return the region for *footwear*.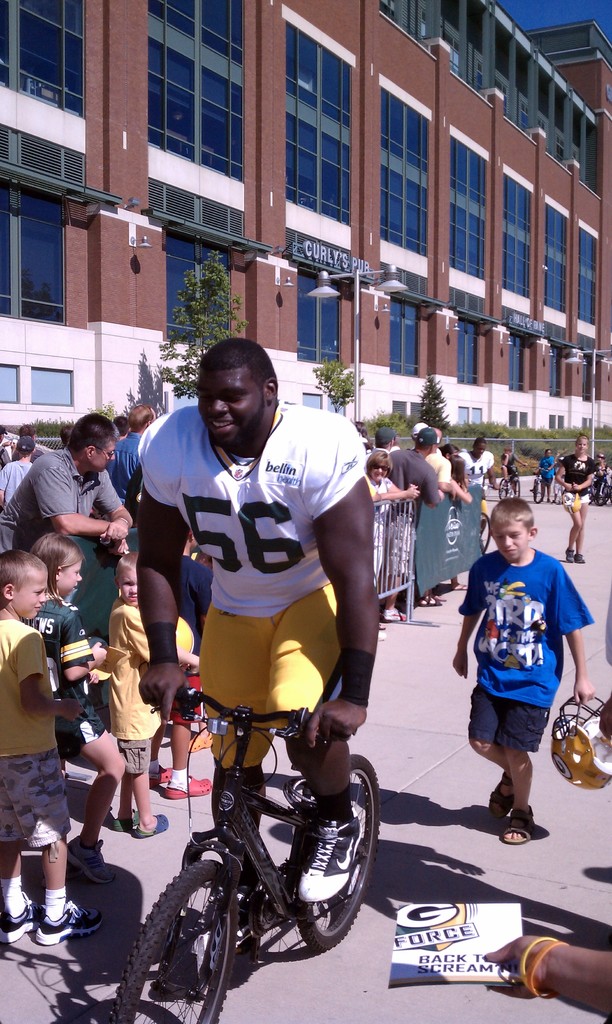
bbox=[488, 794, 558, 852].
